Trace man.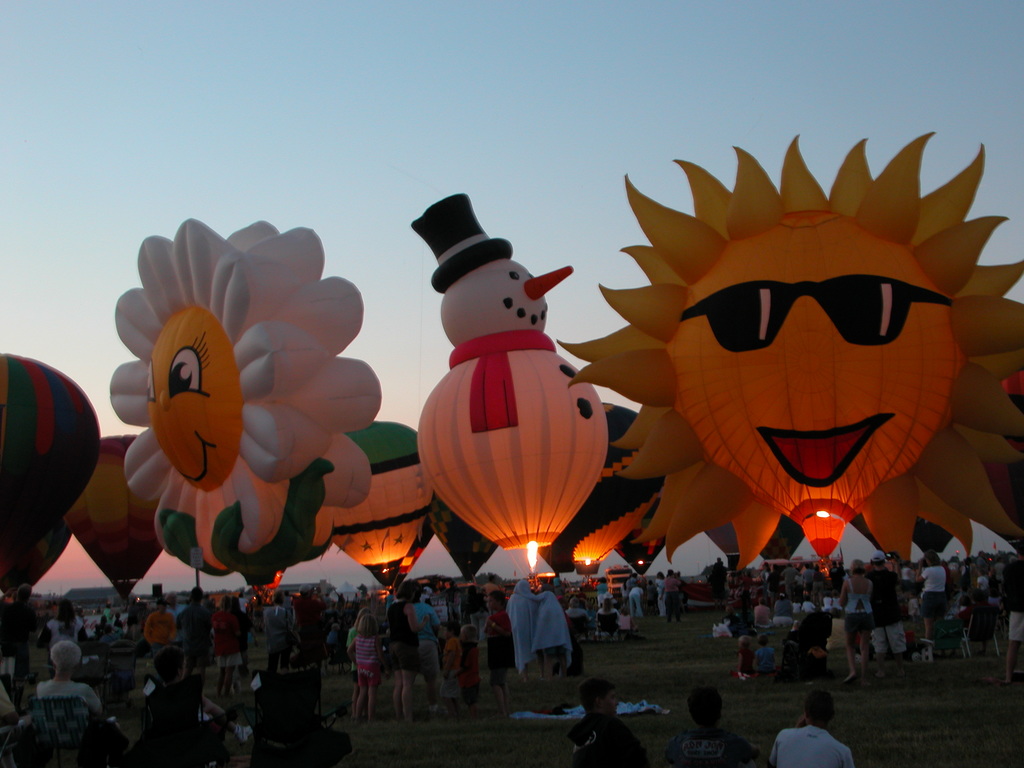
Traced to 135/655/241/754.
